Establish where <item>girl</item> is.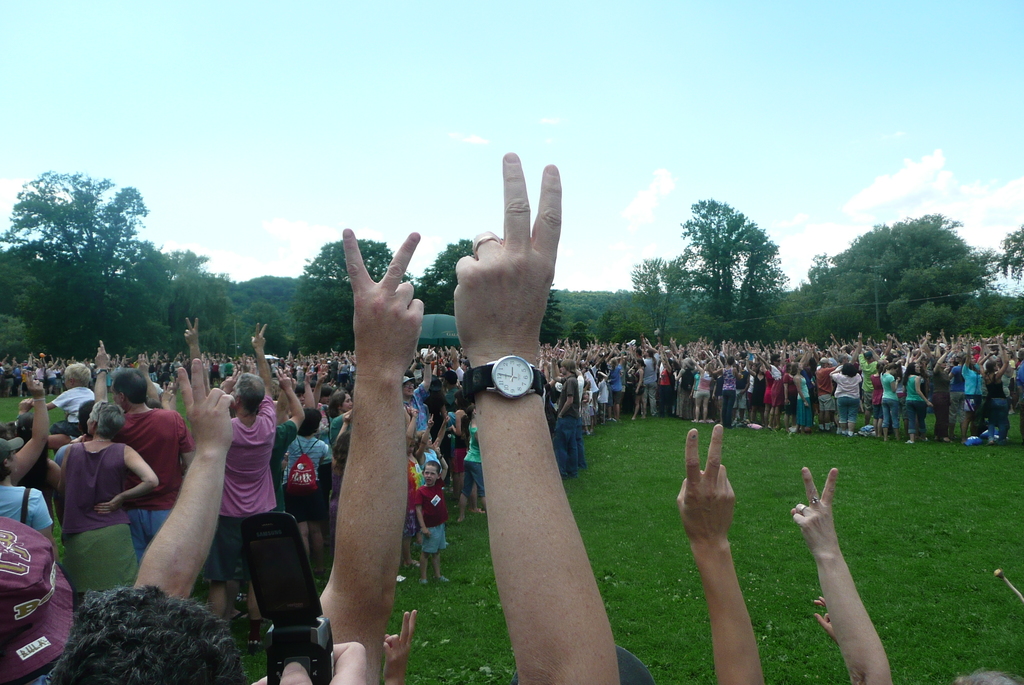
Established at 460, 405, 486, 523.
